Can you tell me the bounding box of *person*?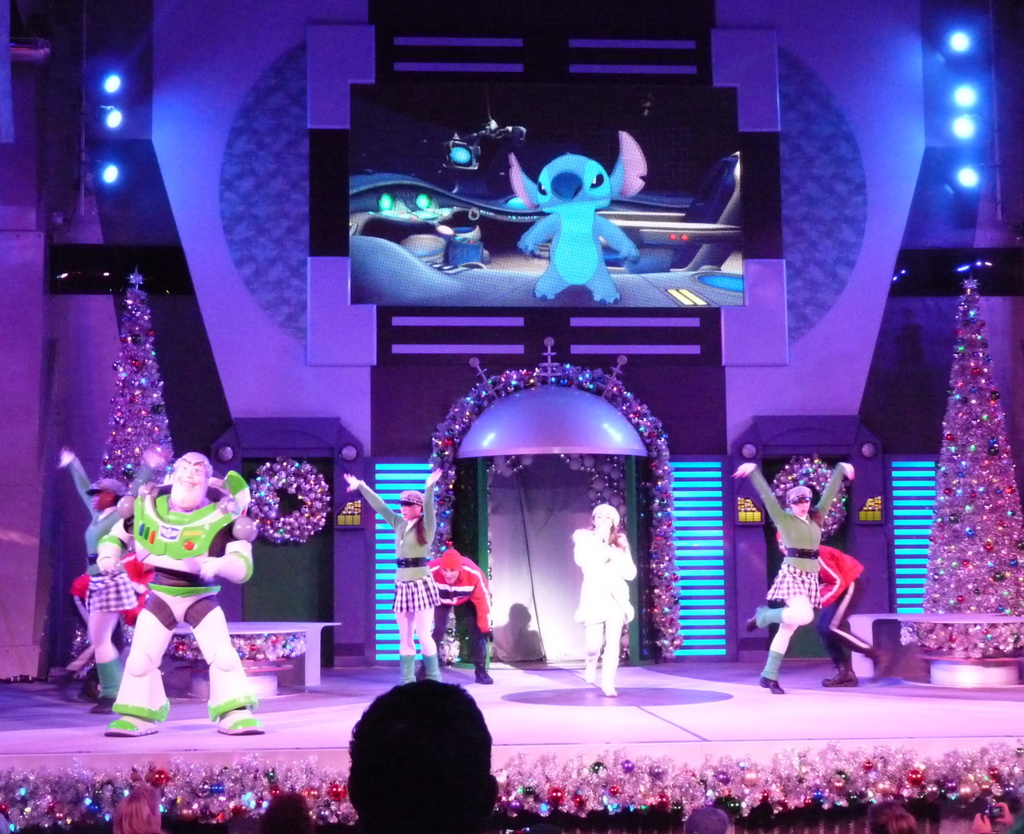
Rect(575, 502, 635, 694).
